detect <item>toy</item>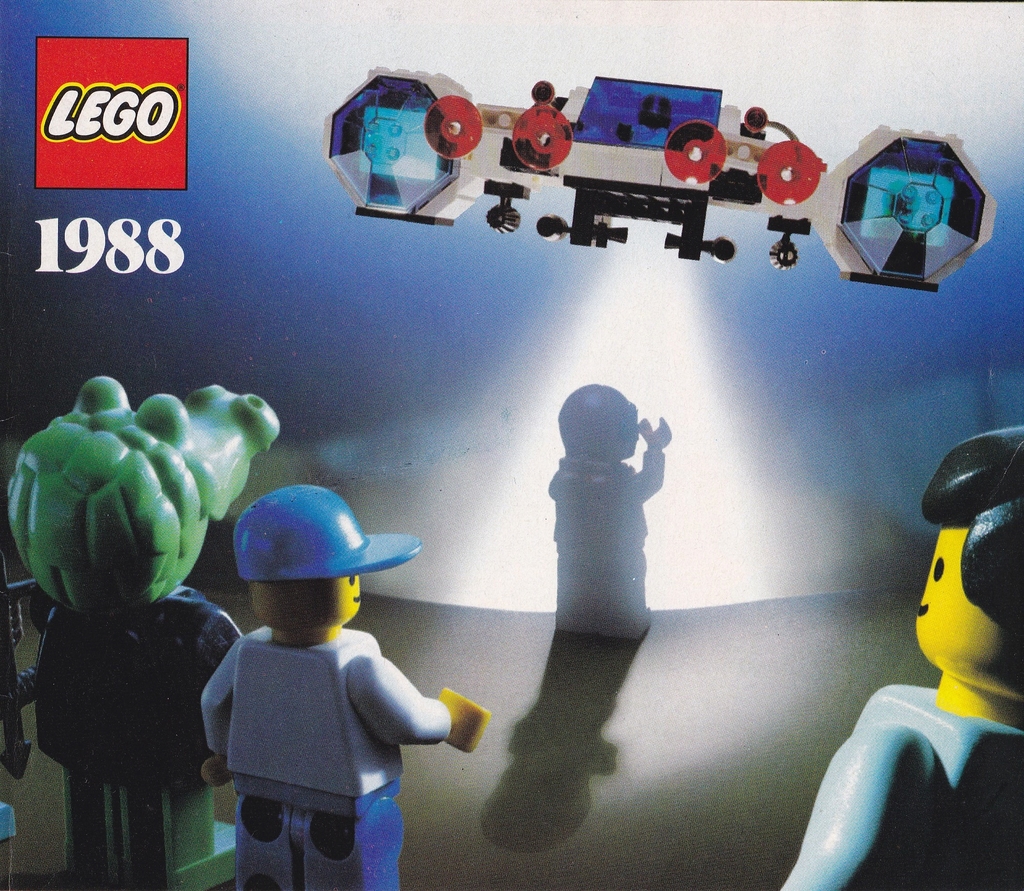
bbox=[322, 63, 1000, 295]
